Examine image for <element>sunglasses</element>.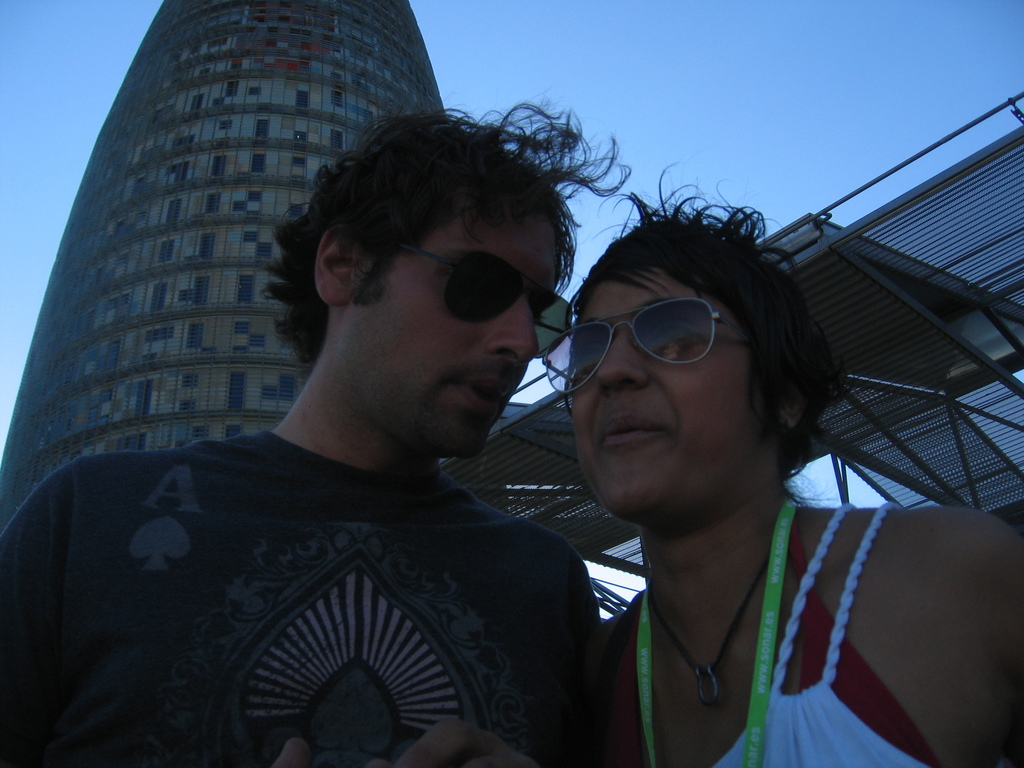
Examination result: {"left": 543, "top": 298, "right": 759, "bottom": 398}.
